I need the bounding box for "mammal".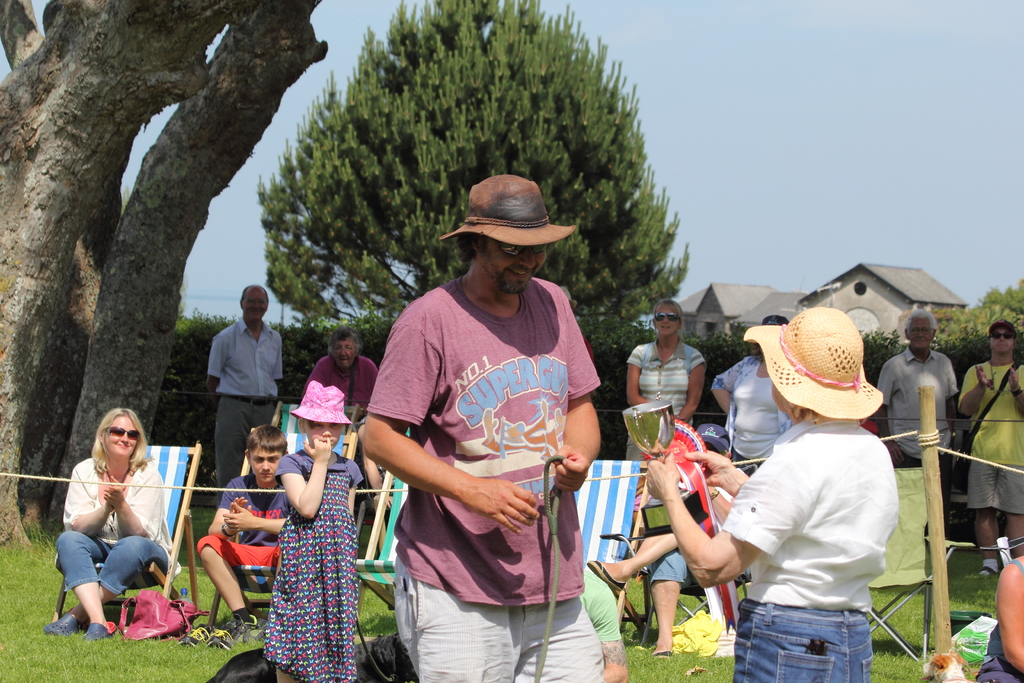
Here it is: [202, 280, 286, 507].
